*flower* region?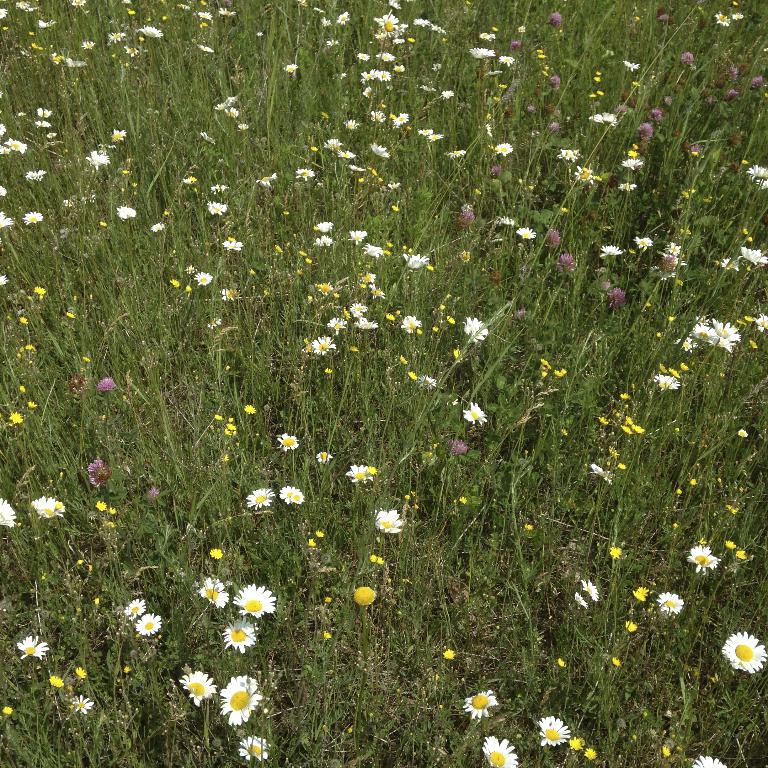
bbox=(585, 113, 617, 130)
